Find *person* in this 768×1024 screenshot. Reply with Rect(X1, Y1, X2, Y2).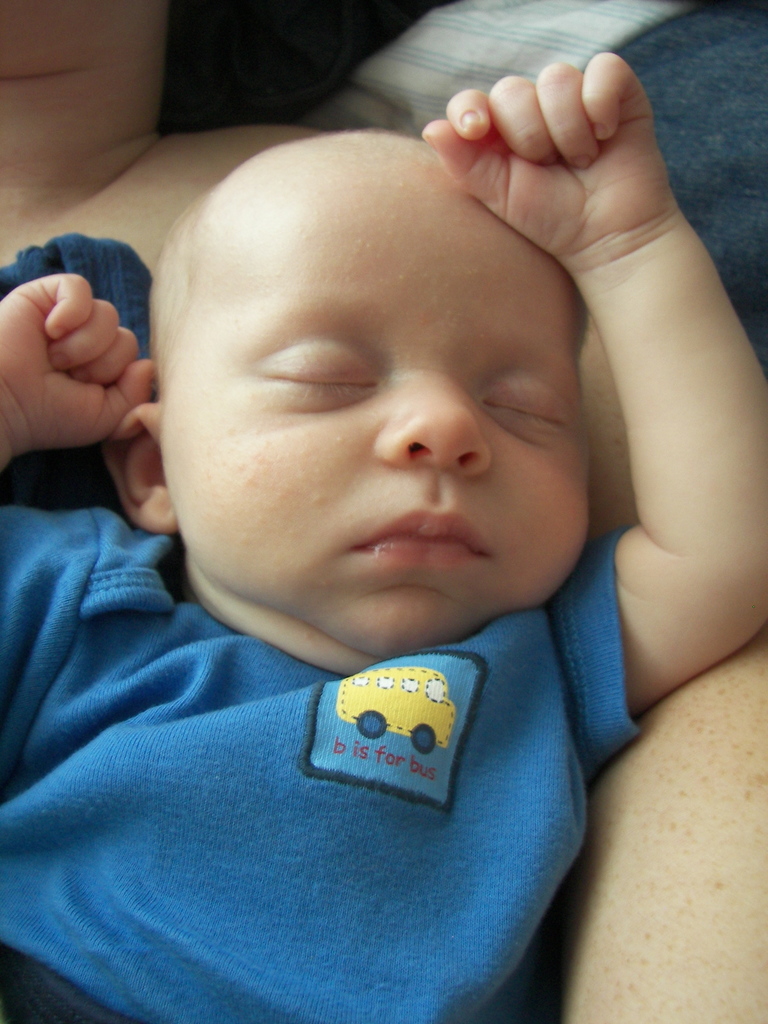
Rect(0, 56, 767, 1023).
